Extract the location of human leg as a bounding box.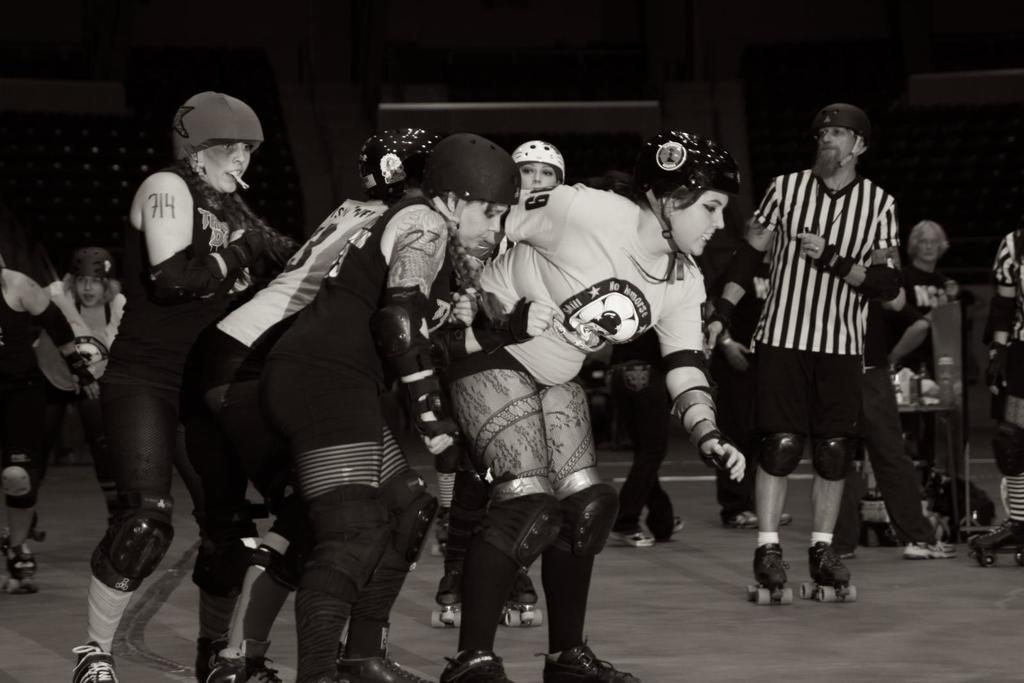
361,380,432,681.
